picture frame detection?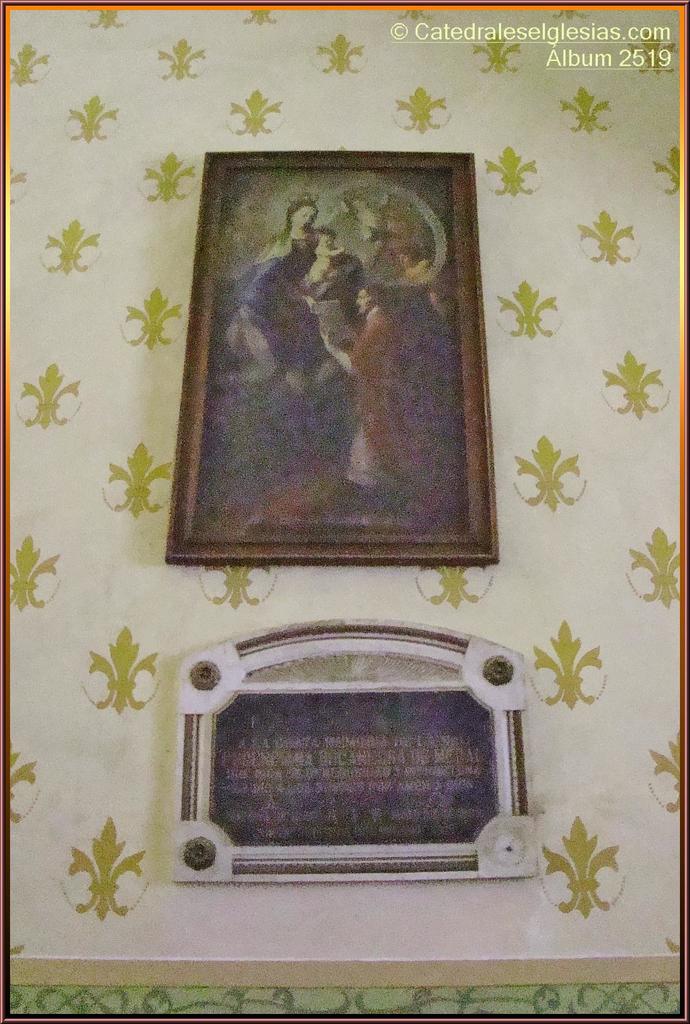
detection(168, 111, 510, 590)
